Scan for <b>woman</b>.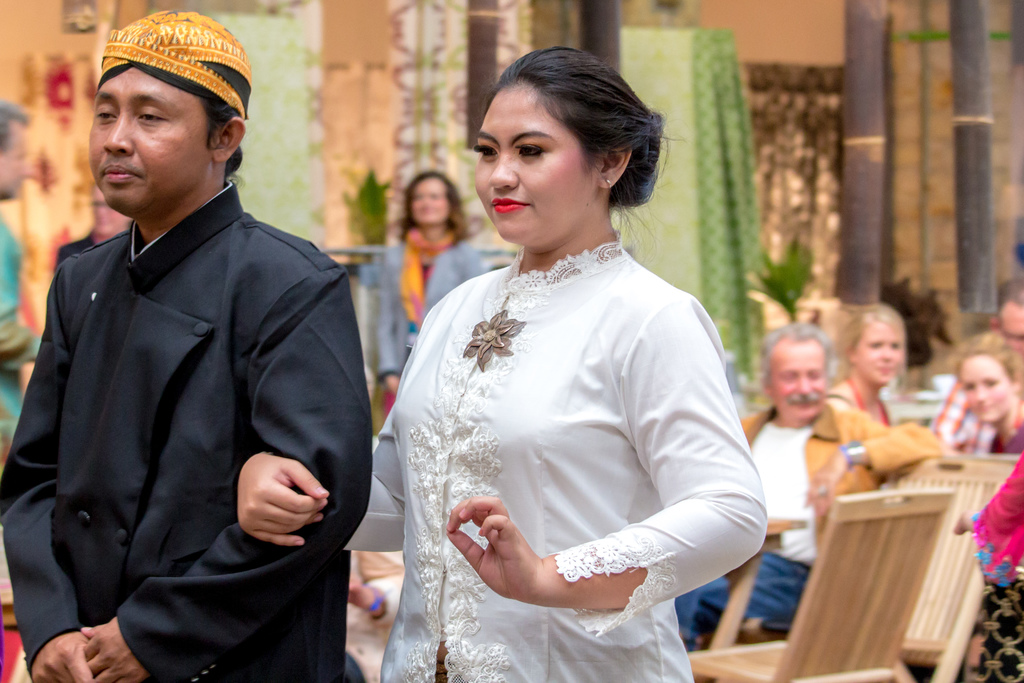
Scan result: [229, 45, 773, 682].
